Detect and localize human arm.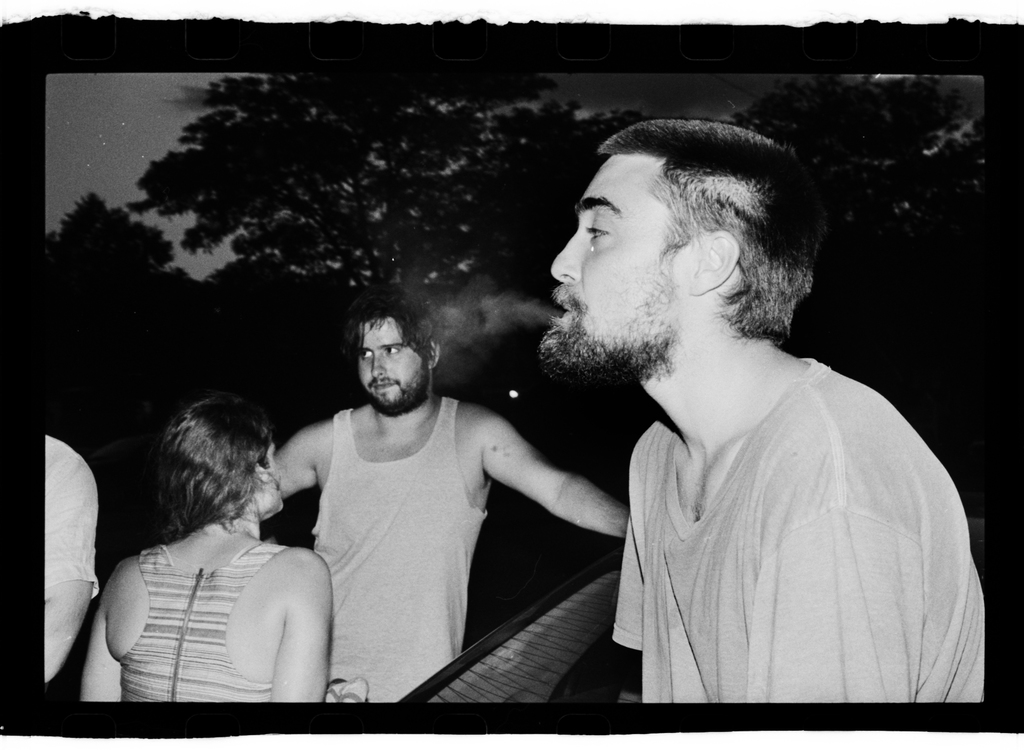
Localized at region(77, 563, 123, 704).
